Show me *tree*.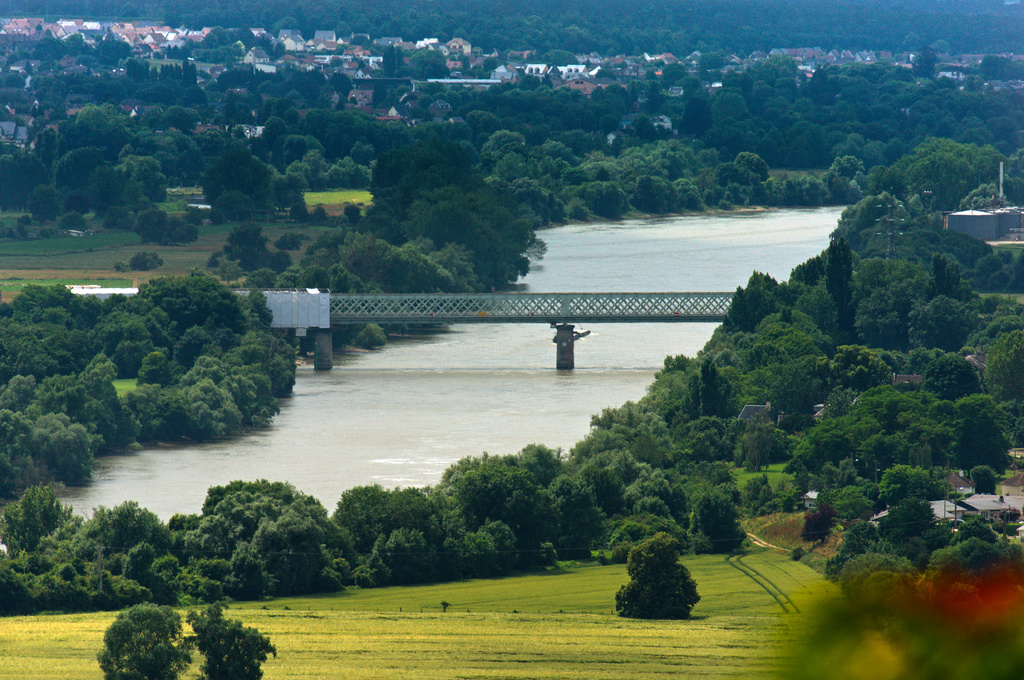
*tree* is here: detection(696, 359, 735, 422).
